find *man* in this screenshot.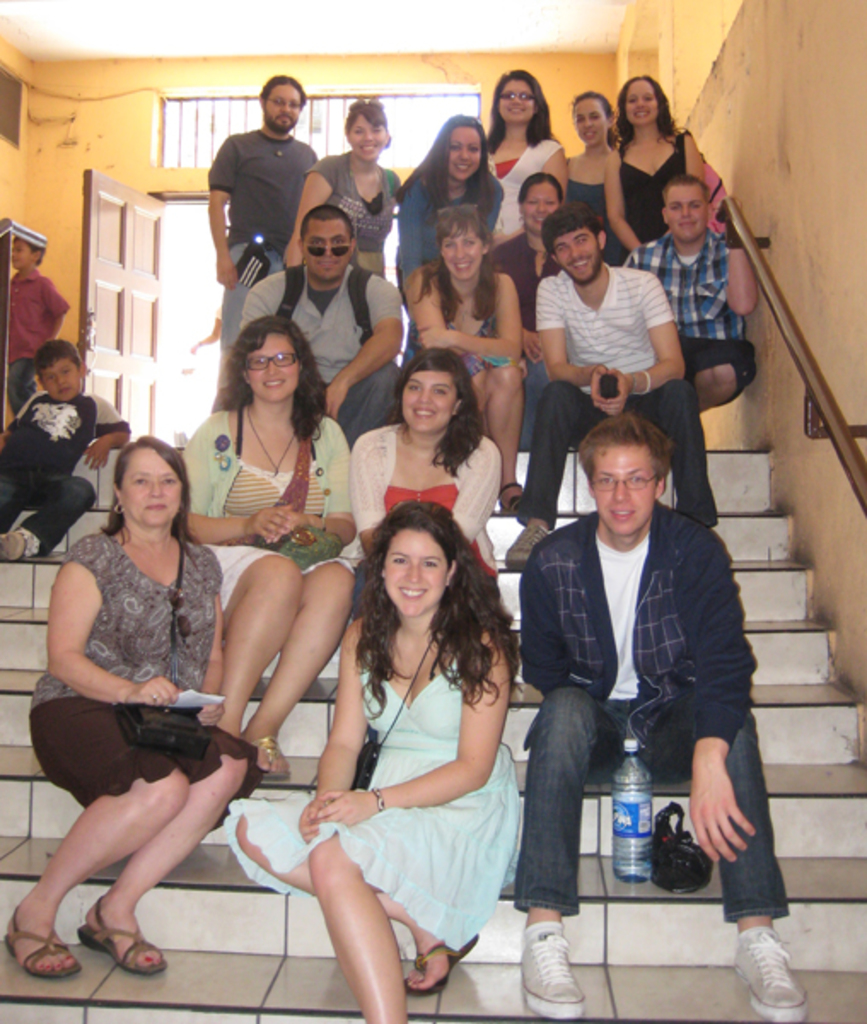
The bounding box for *man* is 507:411:807:1022.
